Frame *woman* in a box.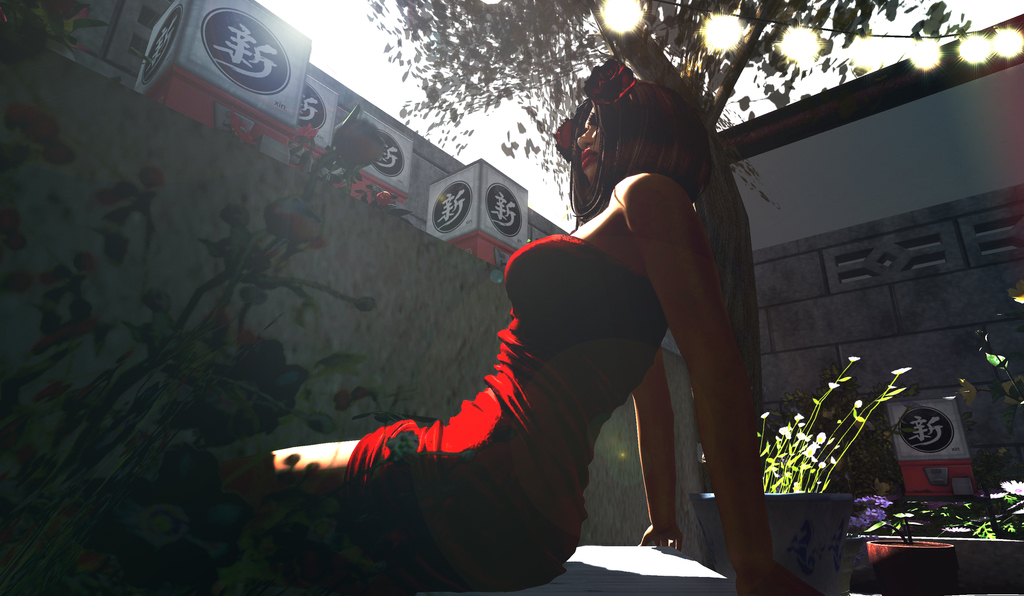
pyautogui.locateOnScreen(264, 59, 790, 592).
